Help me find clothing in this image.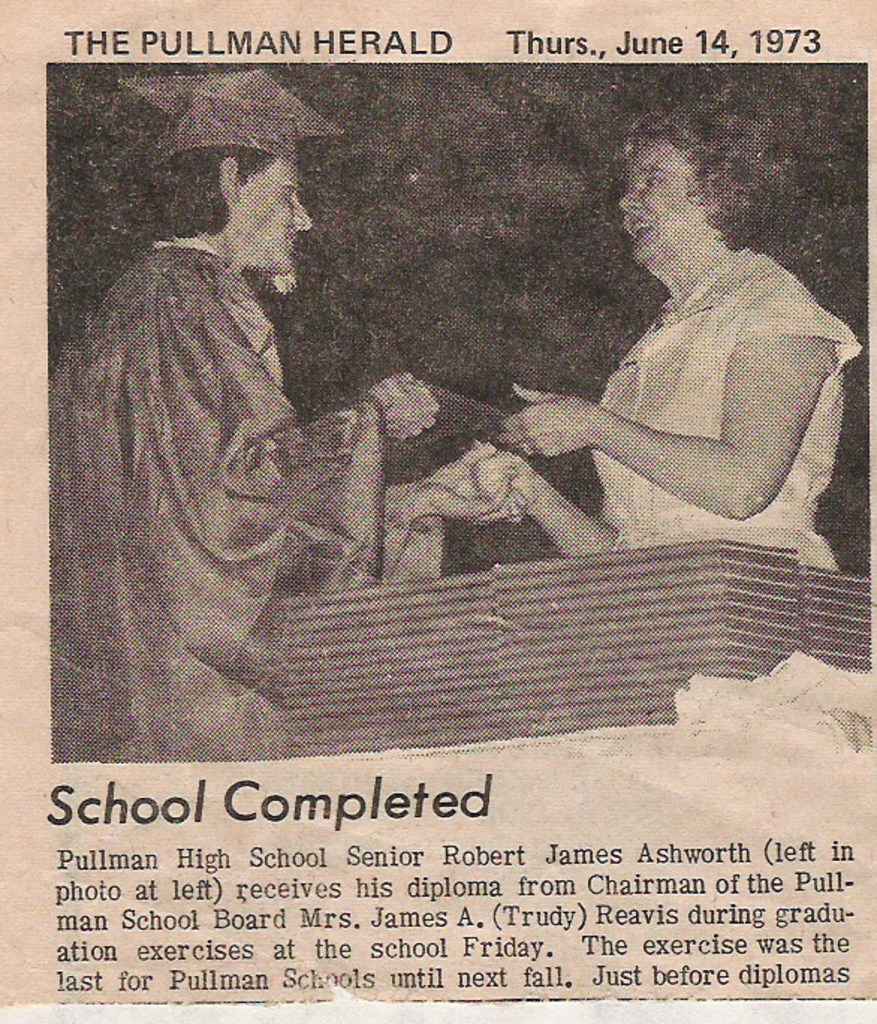
Found it: crop(591, 241, 858, 575).
